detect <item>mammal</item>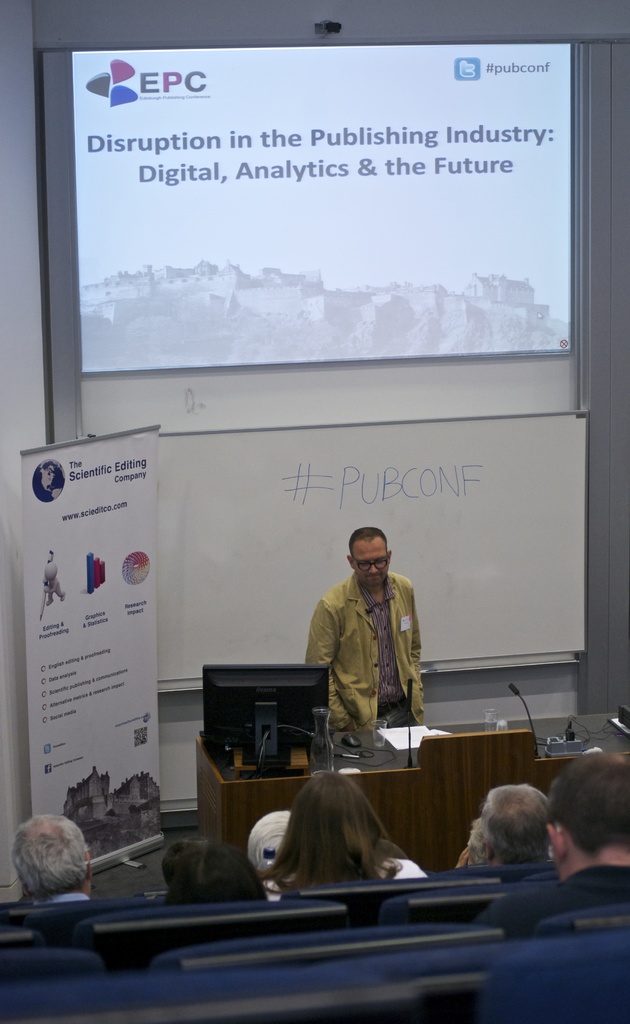
<box>17,812,109,901</box>
